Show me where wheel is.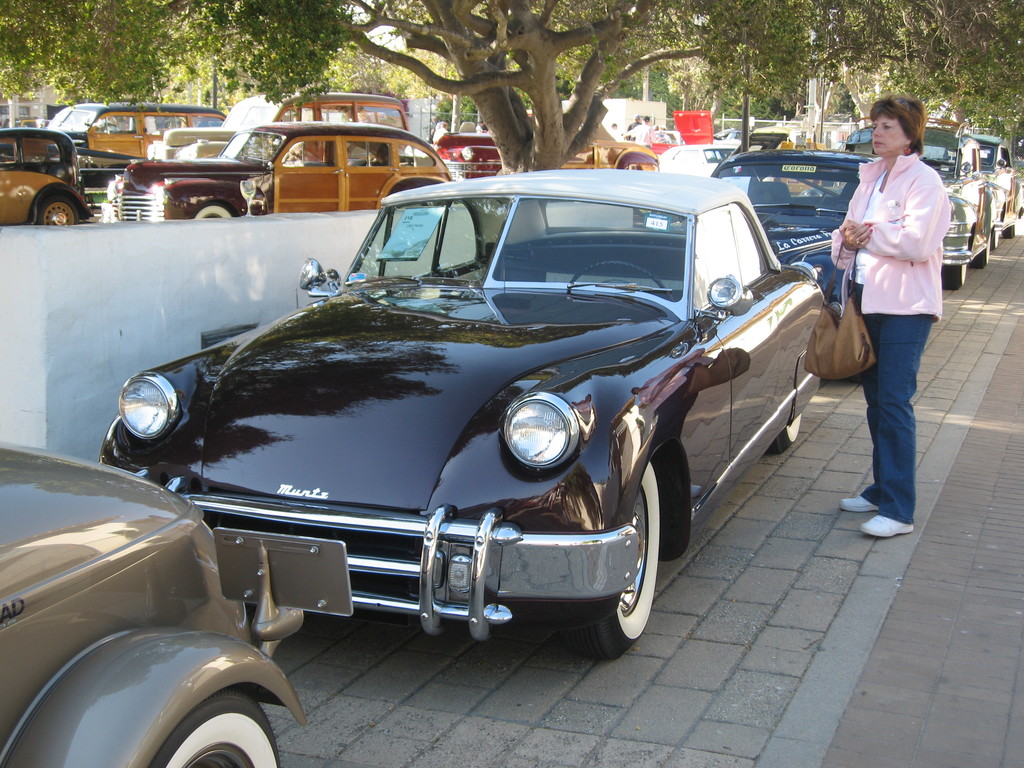
wheel is at [x1=33, y1=192, x2=80, y2=218].
